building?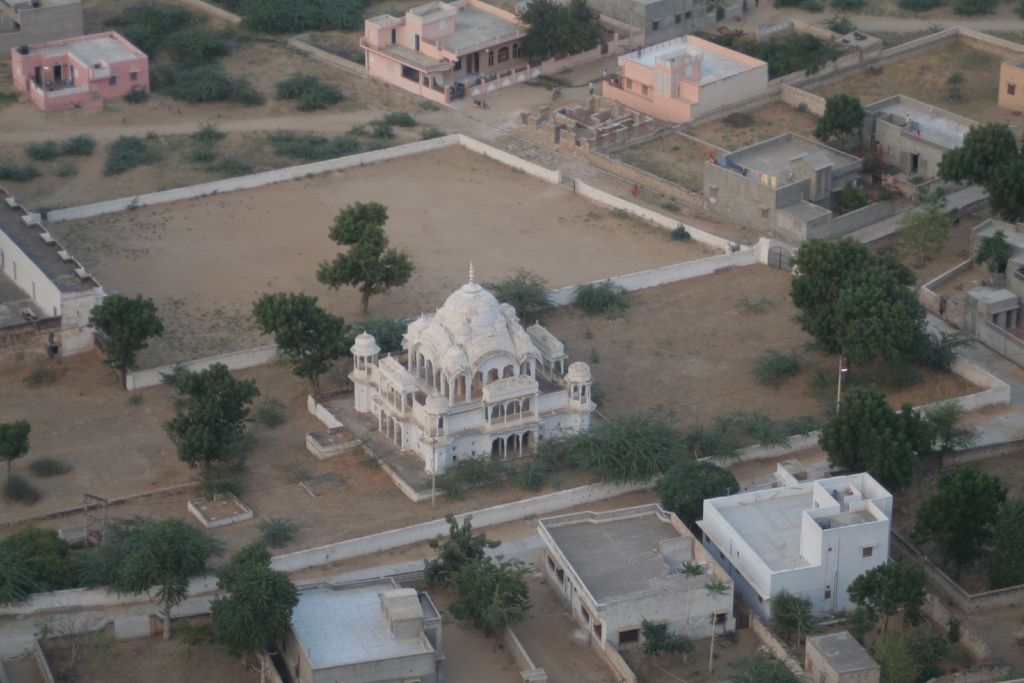
(349, 263, 599, 474)
